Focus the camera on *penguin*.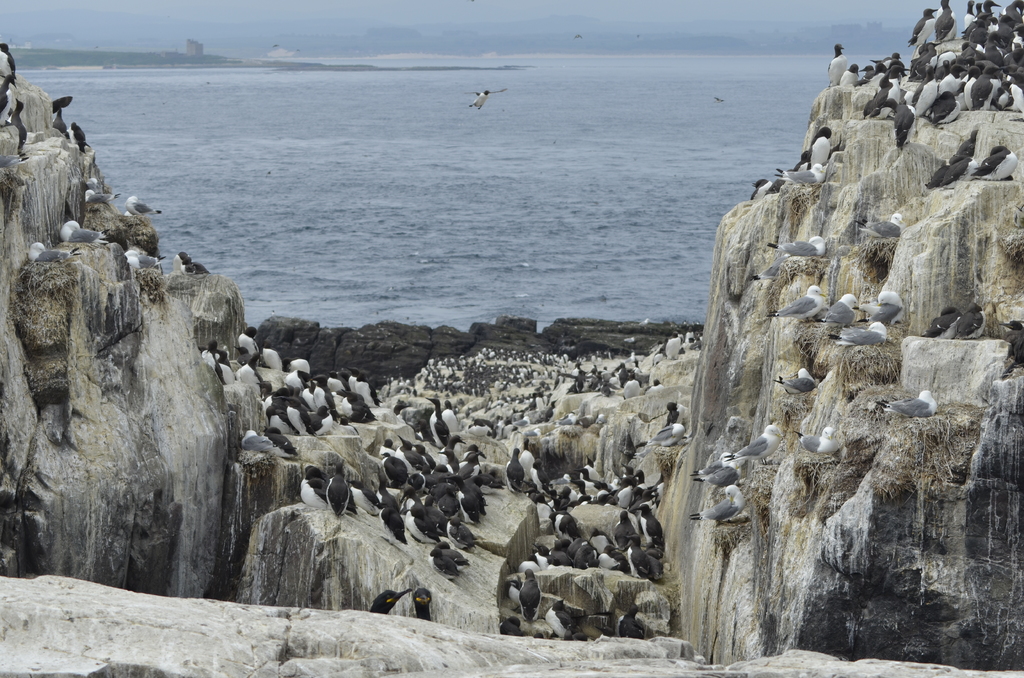
Focus region: x1=575 y1=483 x2=588 y2=499.
